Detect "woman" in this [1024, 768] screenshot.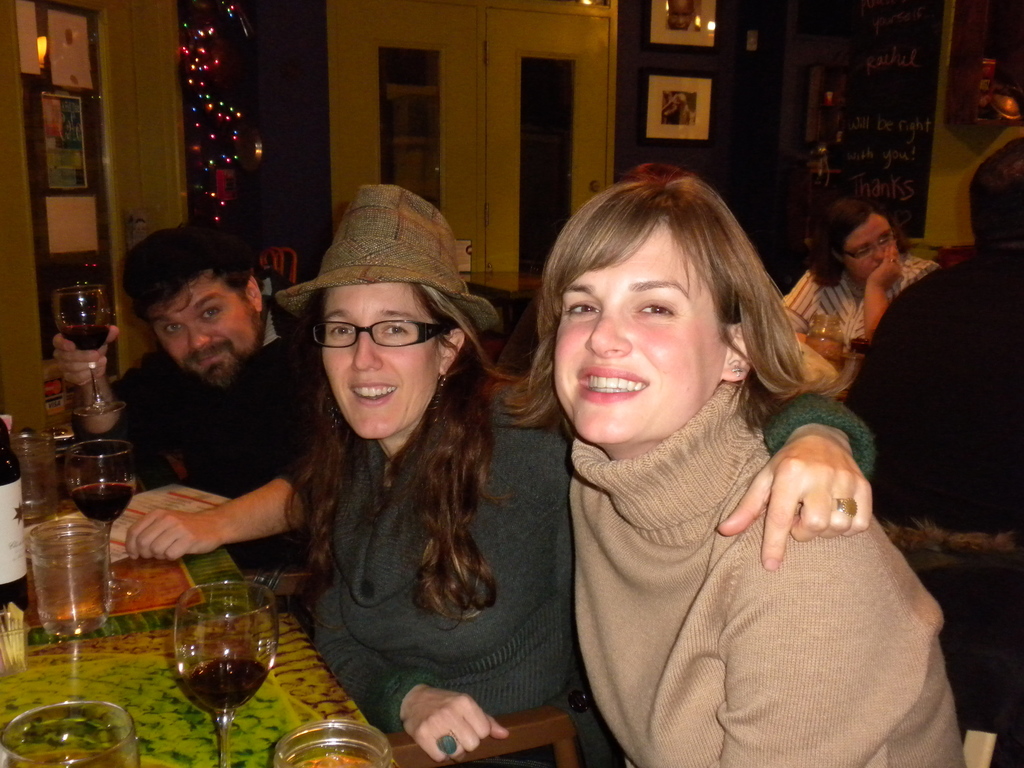
Detection: <bbox>774, 191, 935, 355</bbox>.
